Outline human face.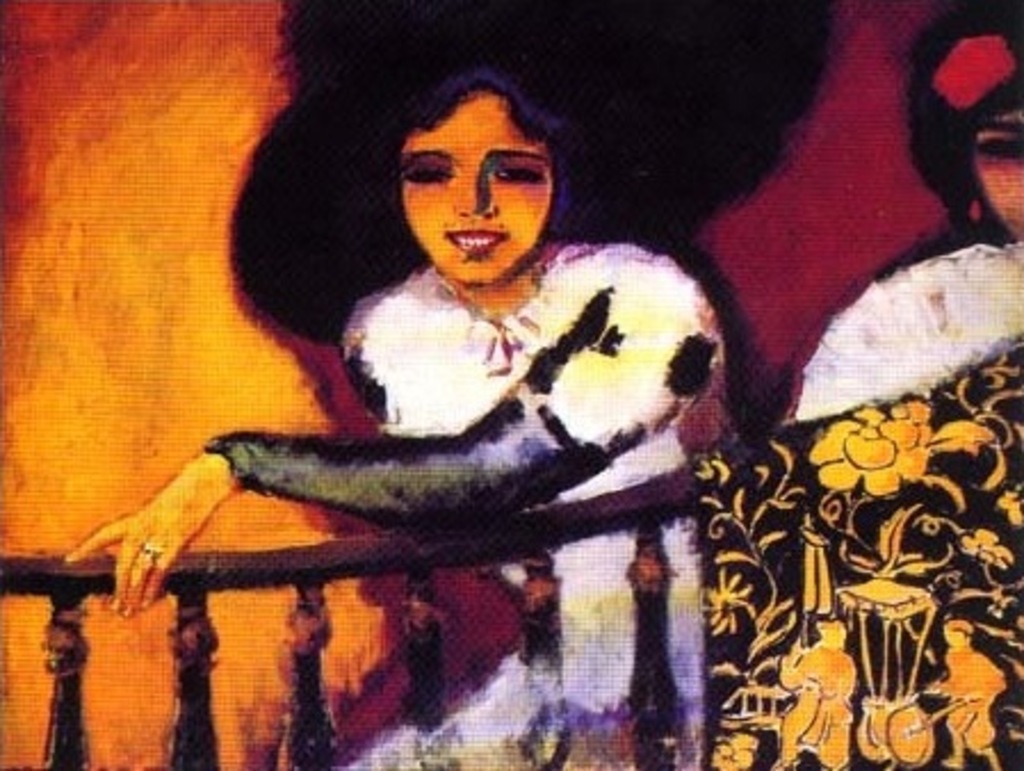
Outline: bbox=[972, 100, 1022, 235].
